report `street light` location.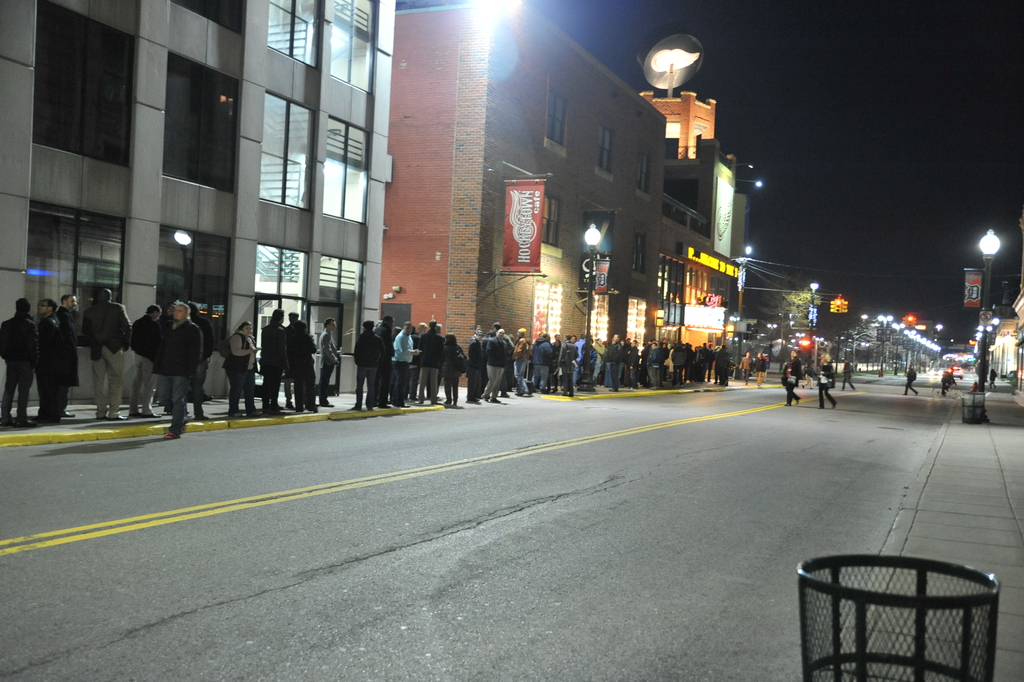
Report: detection(973, 225, 1000, 383).
